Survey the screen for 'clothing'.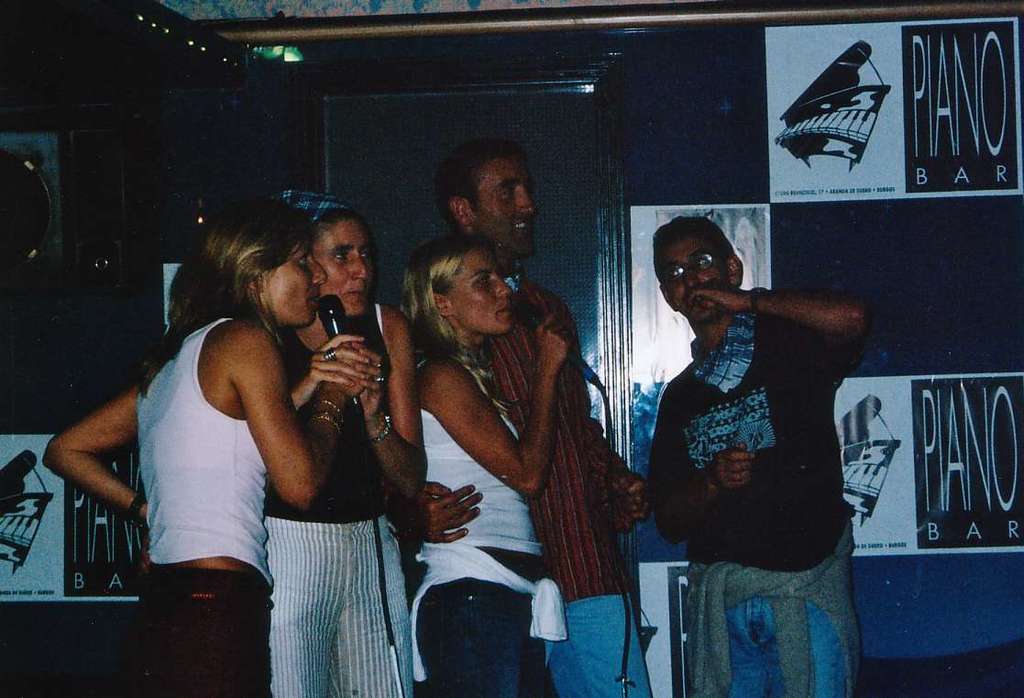
Survey found: [408, 347, 562, 697].
